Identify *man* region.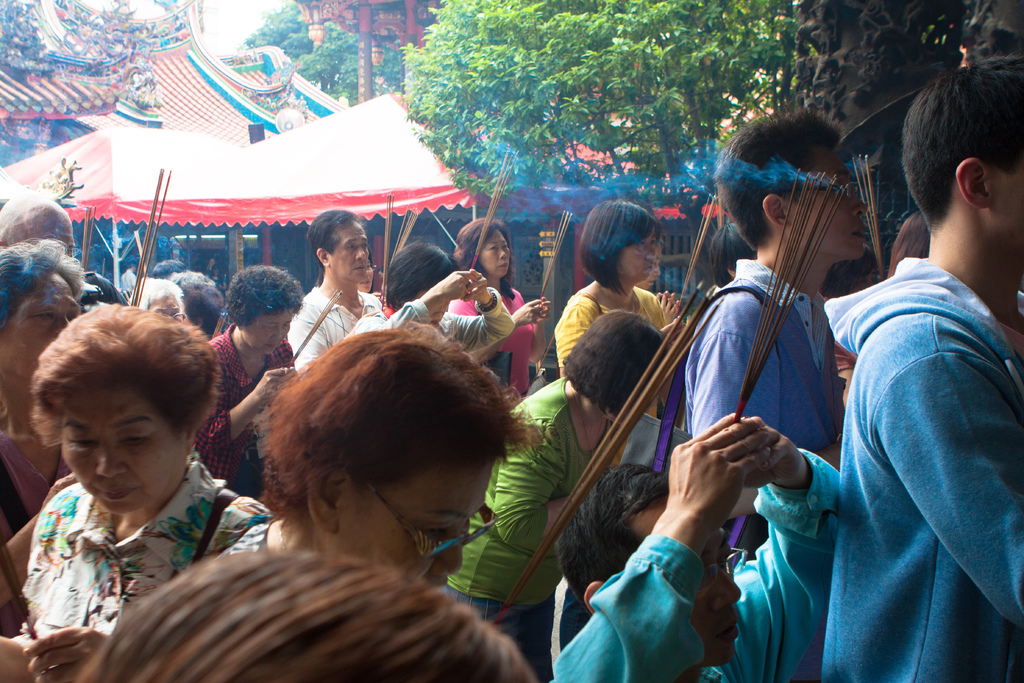
Region: bbox=[292, 204, 383, 371].
